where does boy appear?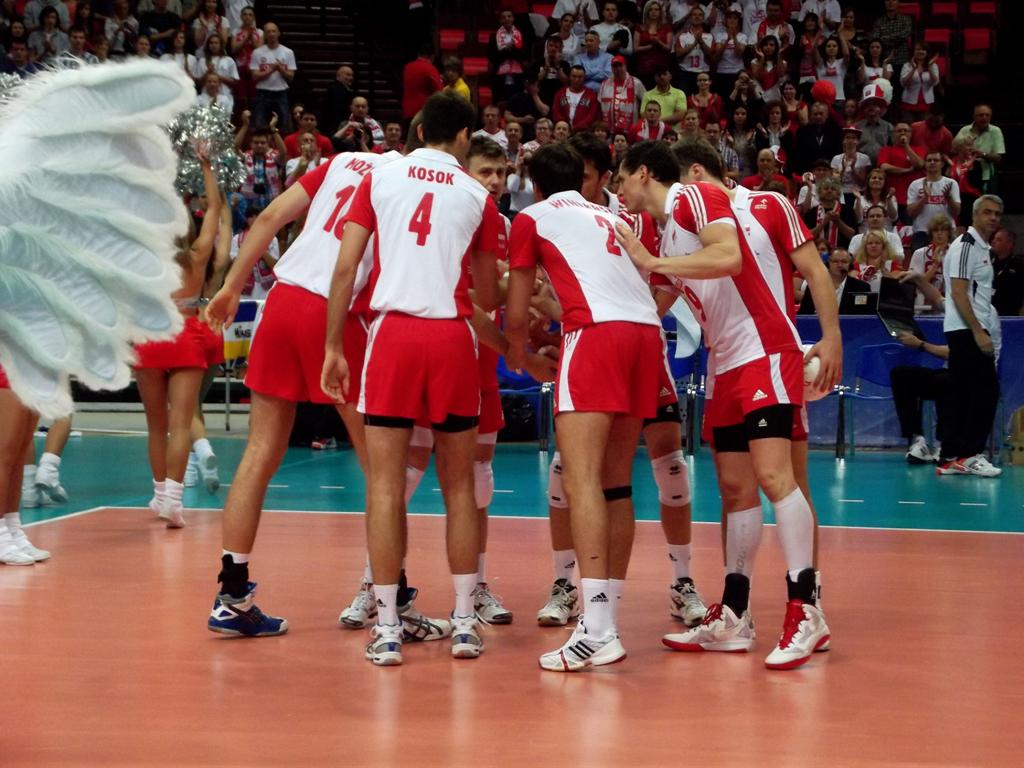
Appears at 205:122:449:635.
